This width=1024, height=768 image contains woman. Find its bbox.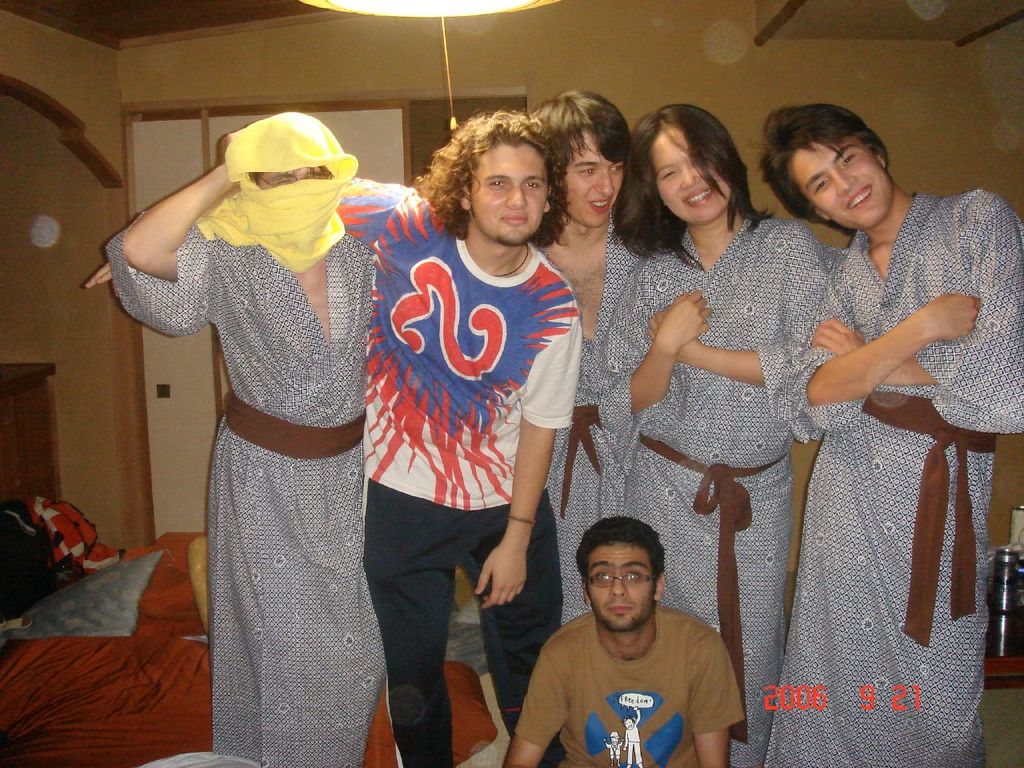
Rect(753, 101, 1023, 767).
